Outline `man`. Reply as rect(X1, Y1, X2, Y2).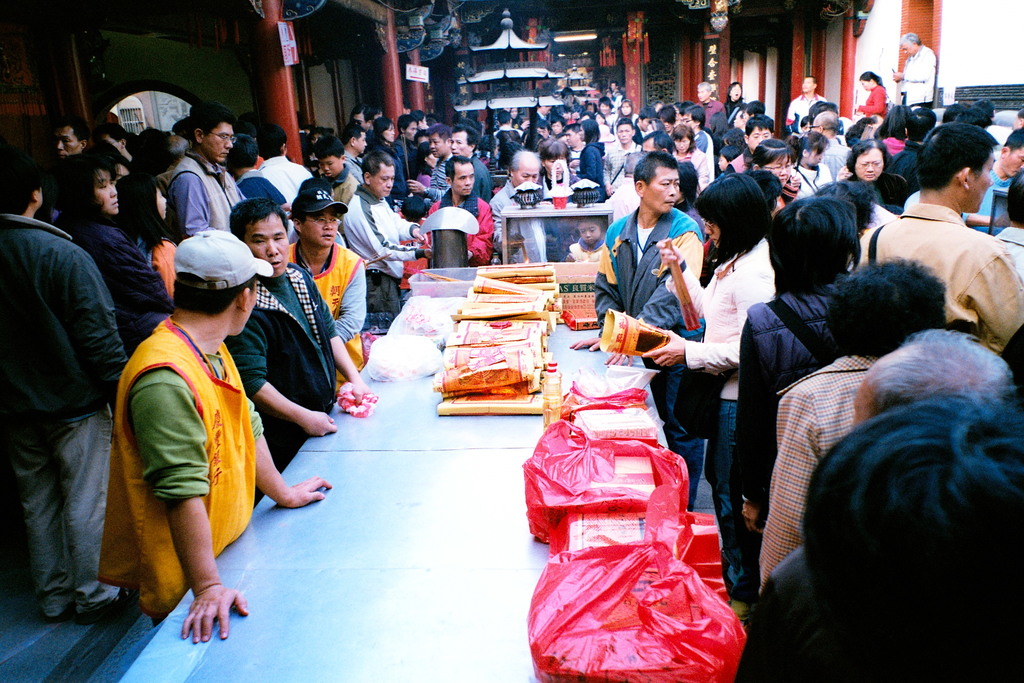
rect(884, 106, 935, 195).
